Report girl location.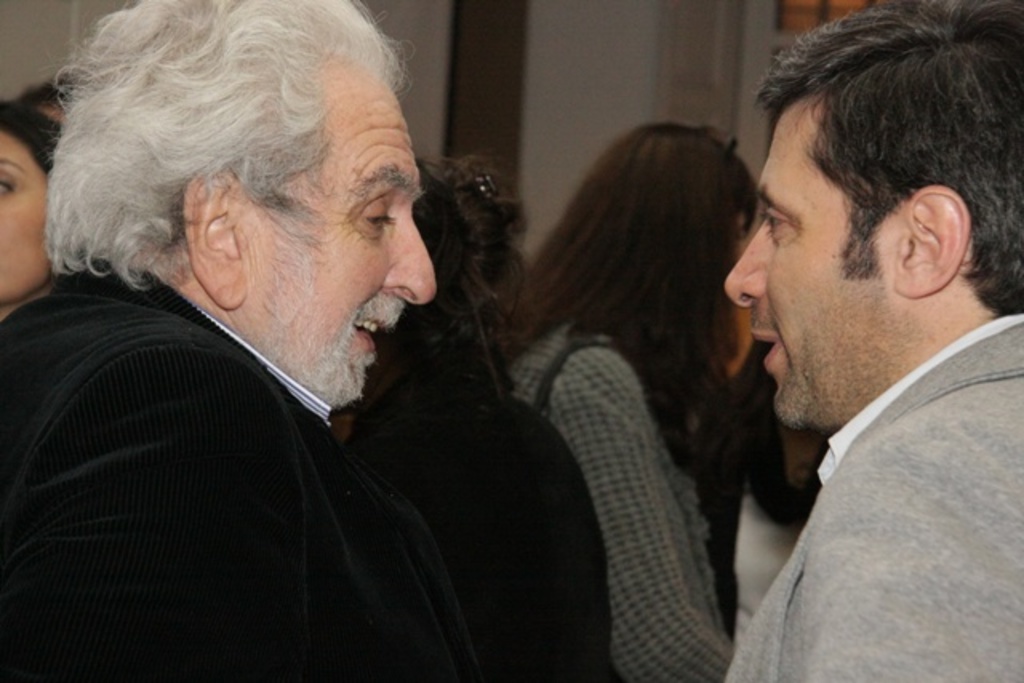
Report: pyautogui.locateOnScreen(0, 72, 83, 322).
